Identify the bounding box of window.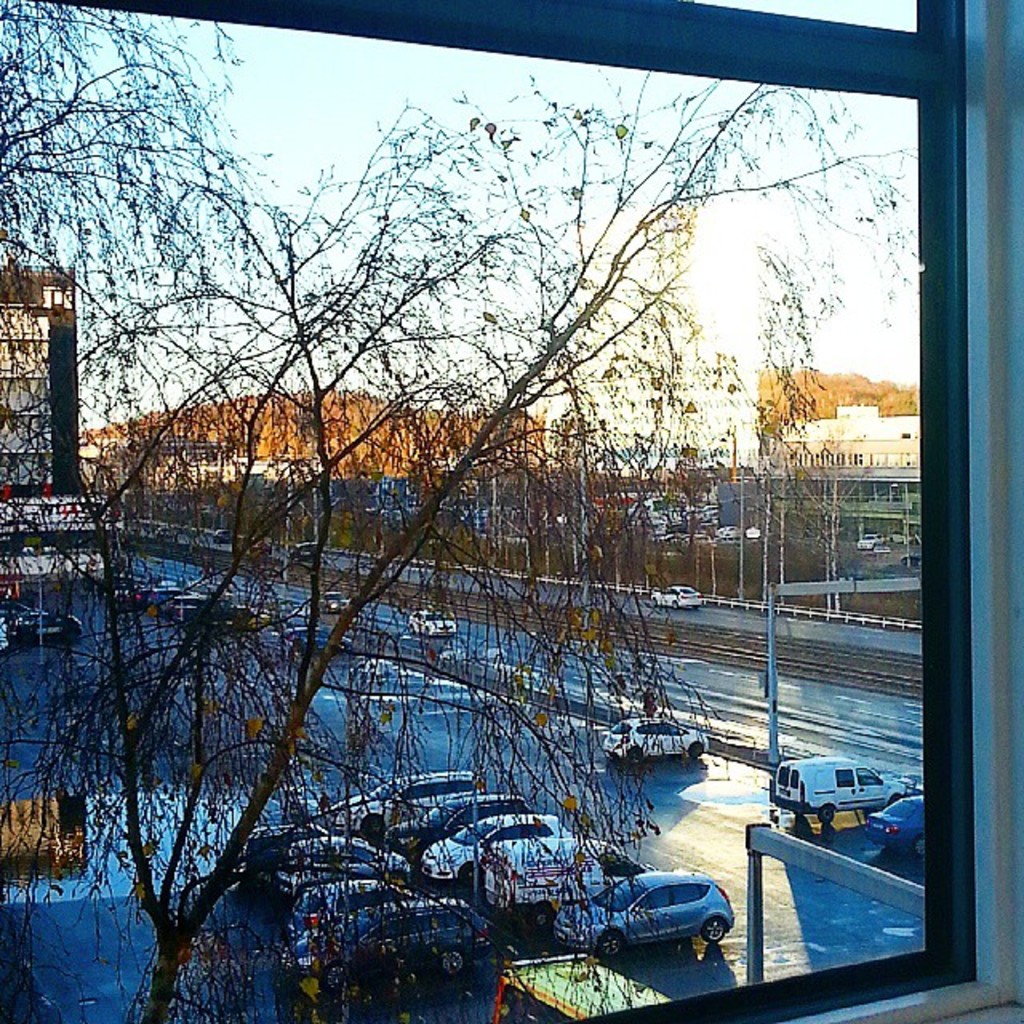
x1=45 y1=70 x2=941 y2=994.
